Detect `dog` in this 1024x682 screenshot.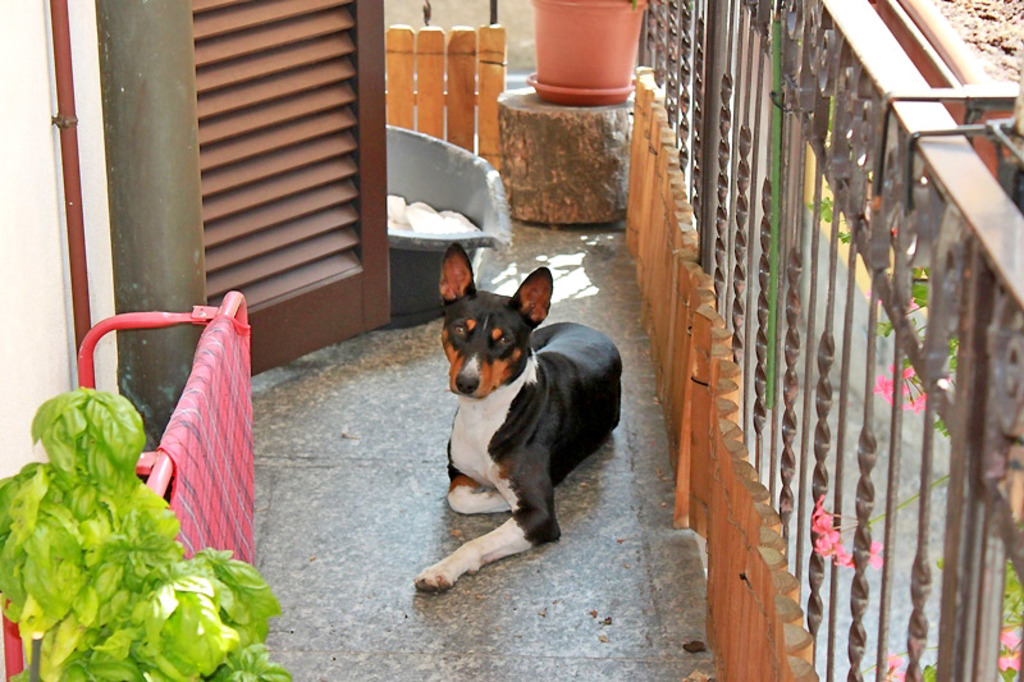
Detection: [left=413, top=243, right=622, bottom=598].
